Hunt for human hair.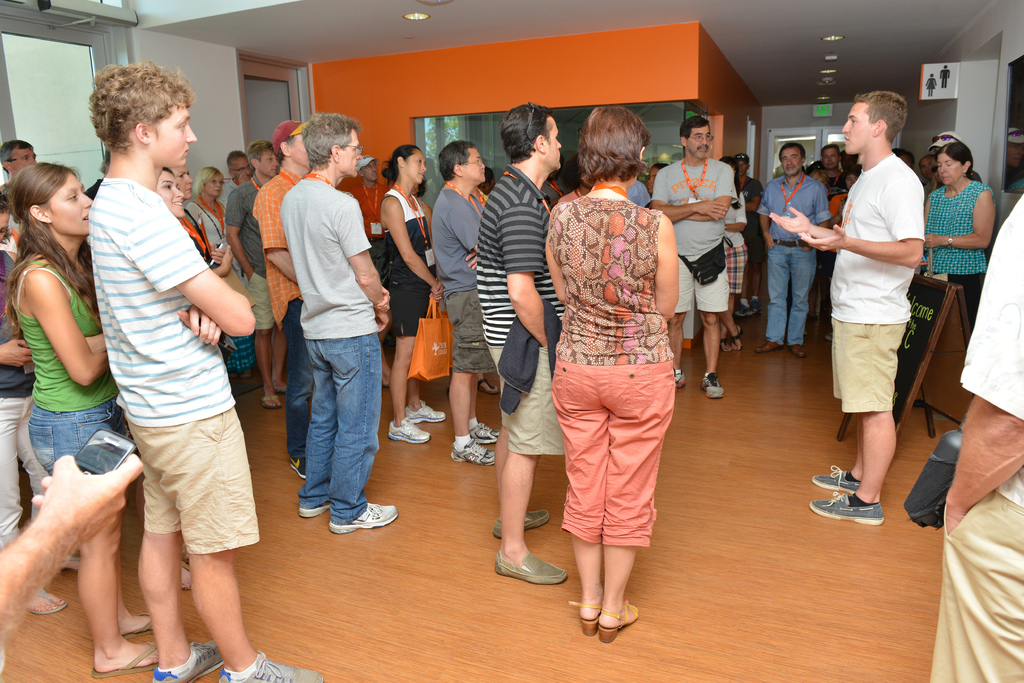
Hunted down at 81 58 186 170.
